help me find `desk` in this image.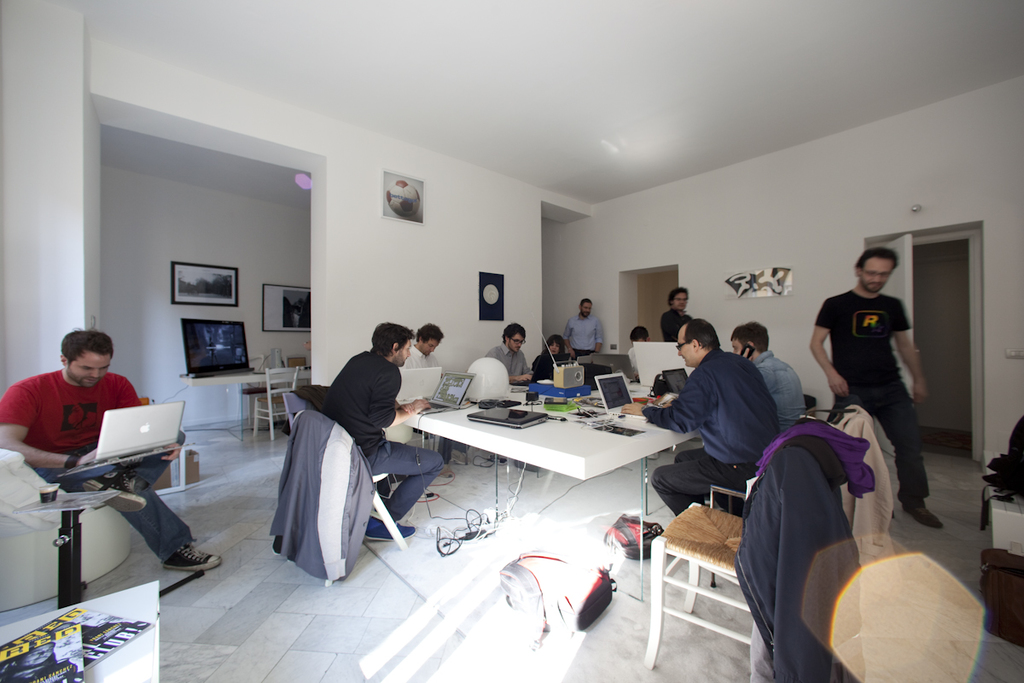
Found it: 392,388,706,562.
